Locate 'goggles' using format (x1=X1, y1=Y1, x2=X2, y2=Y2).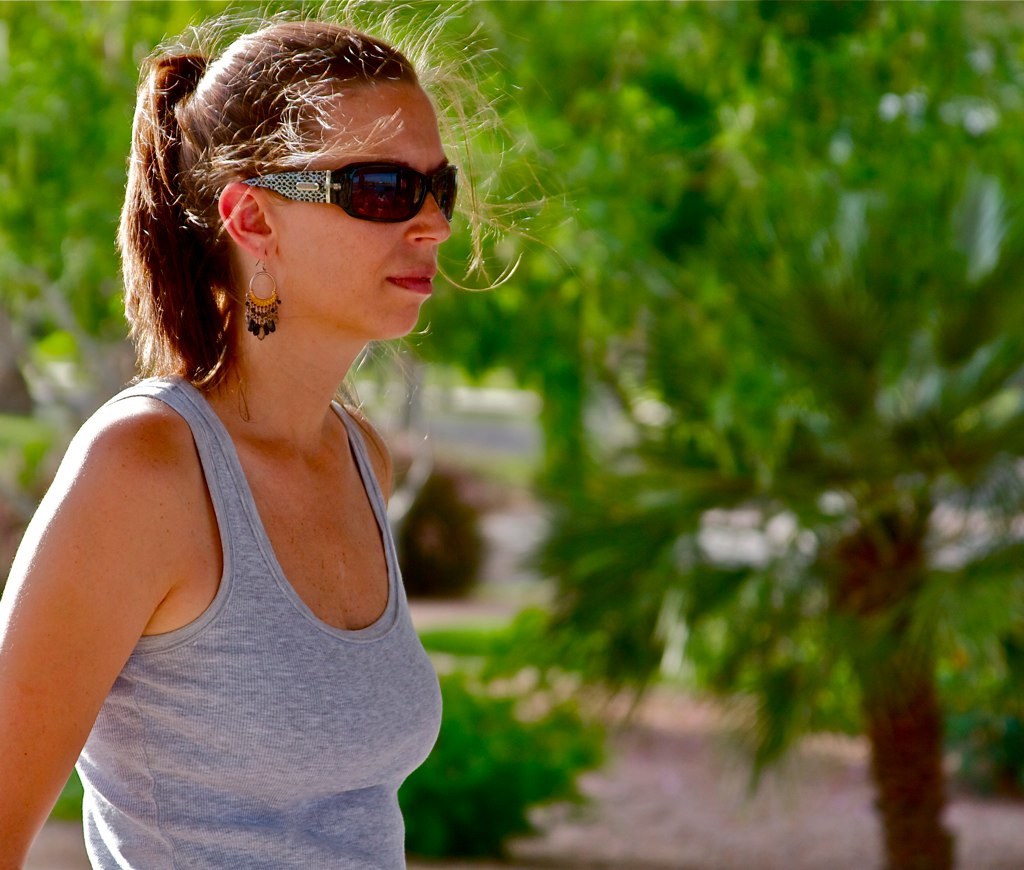
(x1=178, y1=131, x2=433, y2=242).
